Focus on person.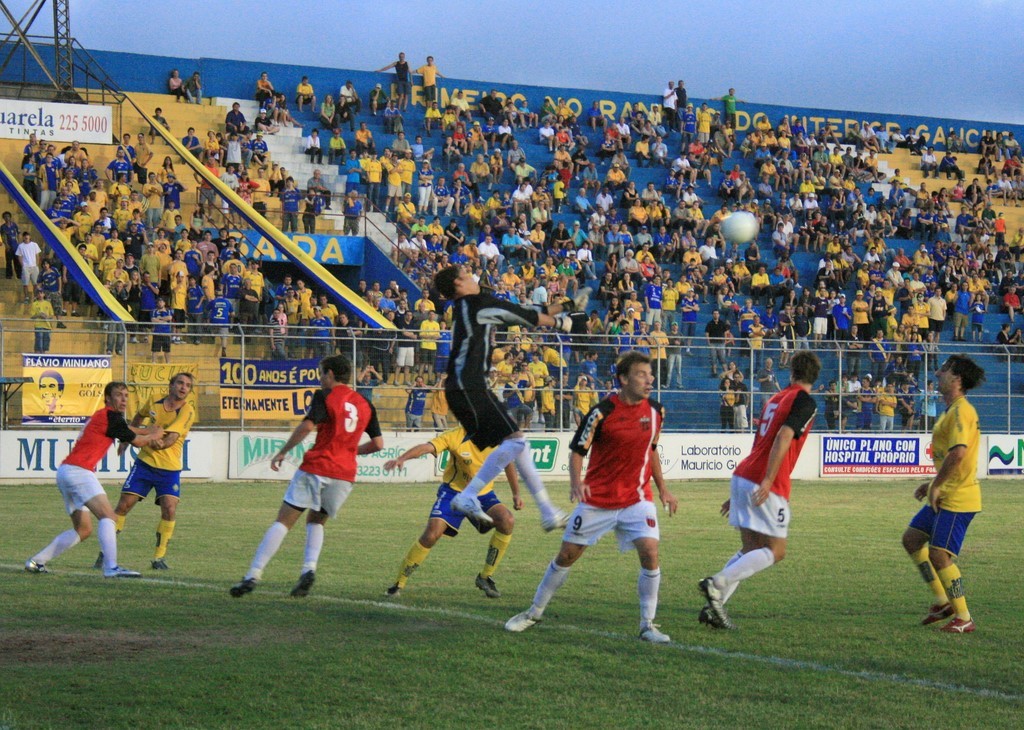
Focused at crop(297, 72, 316, 111).
